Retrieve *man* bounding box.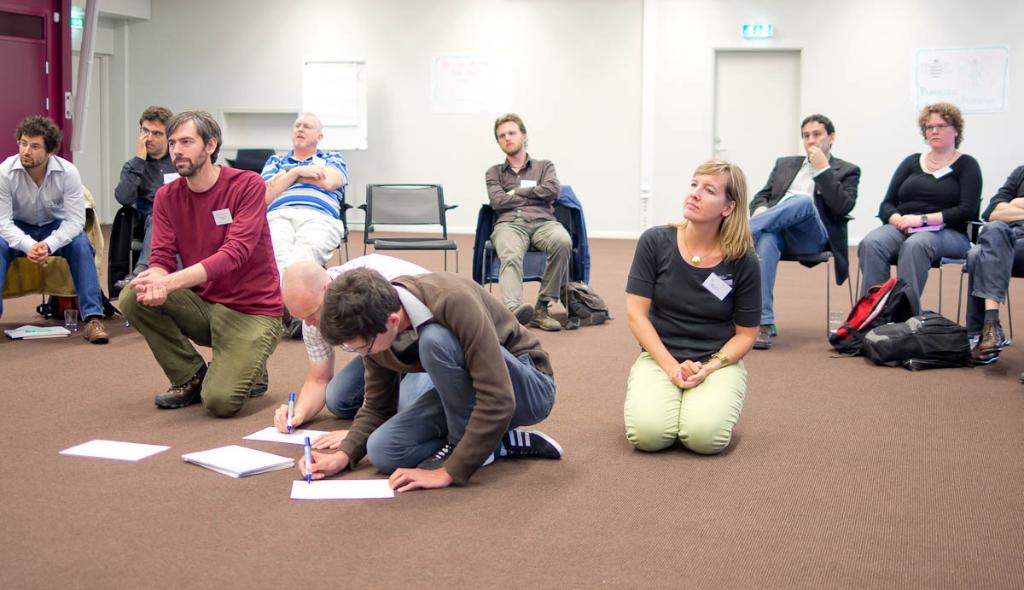
Bounding box: <bbox>98, 91, 164, 317</bbox>.
